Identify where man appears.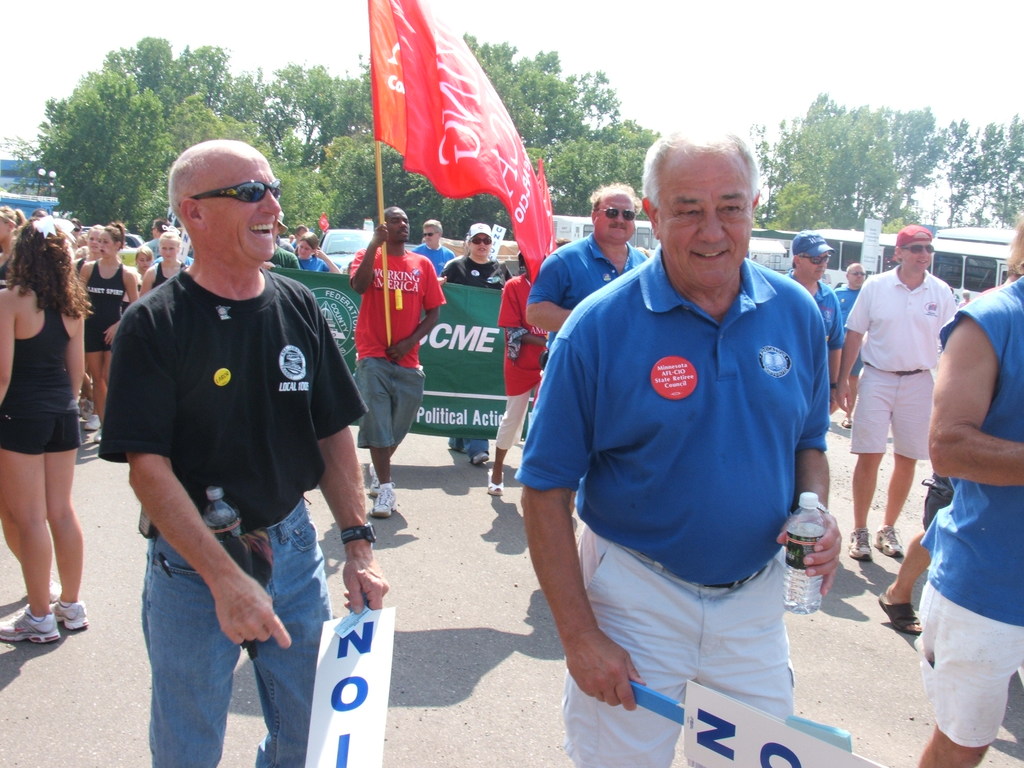
Appears at <bbox>522, 130, 824, 767</bbox>.
